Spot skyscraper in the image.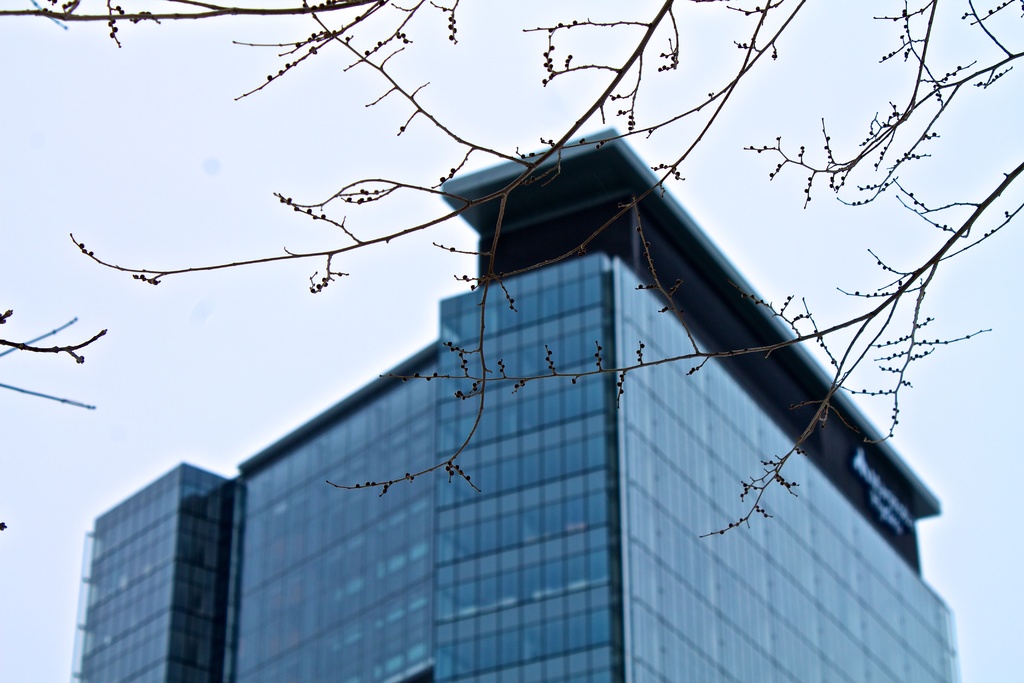
skyscraper found at 68,126,959,682.
